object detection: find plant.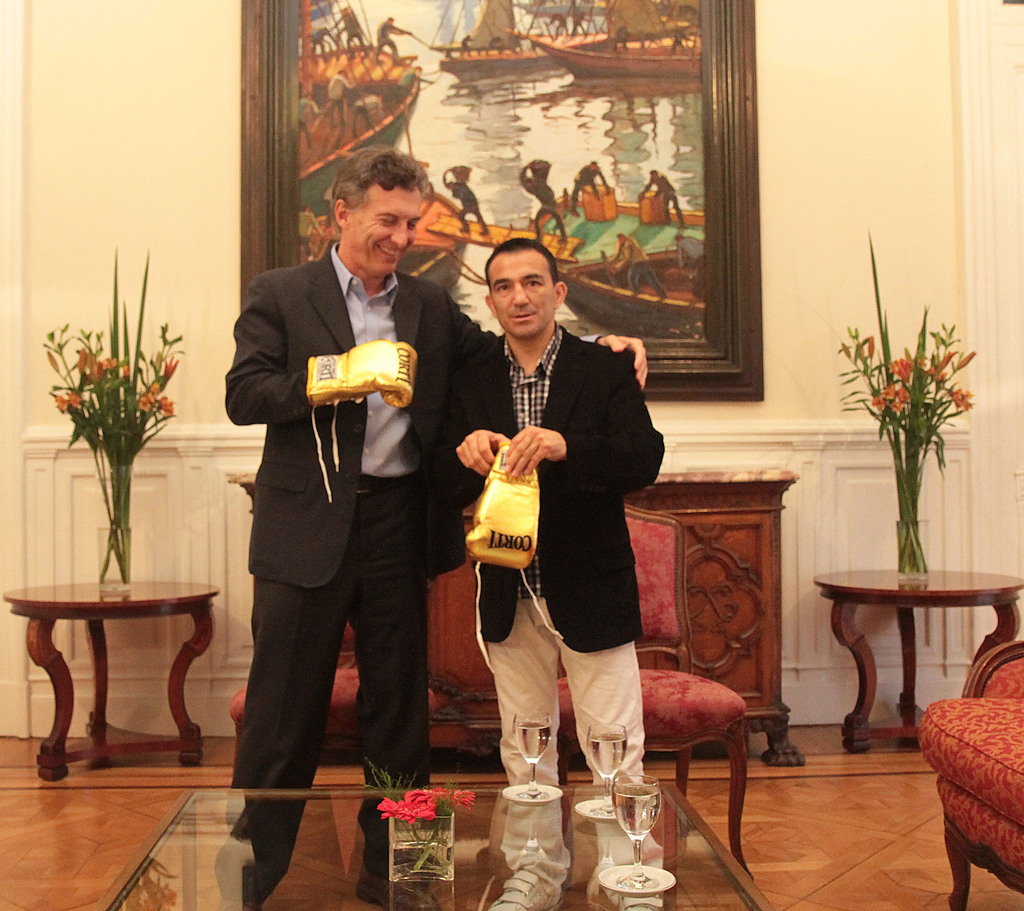
831:230:981:580.
